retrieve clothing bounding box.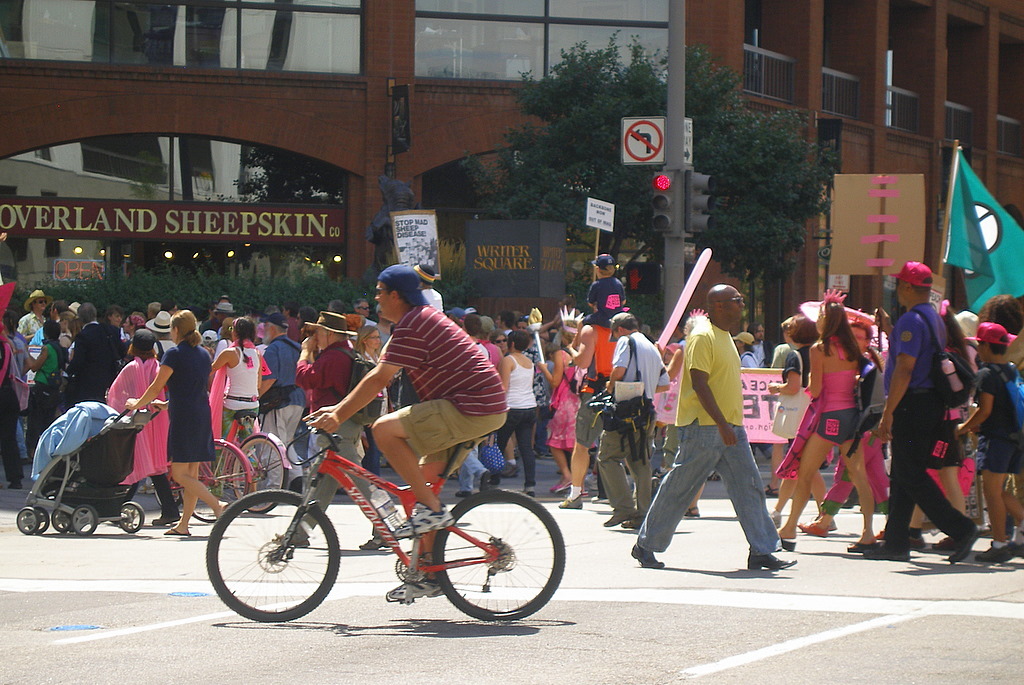
Bounding box: box=[815, 337, 892, 457].
